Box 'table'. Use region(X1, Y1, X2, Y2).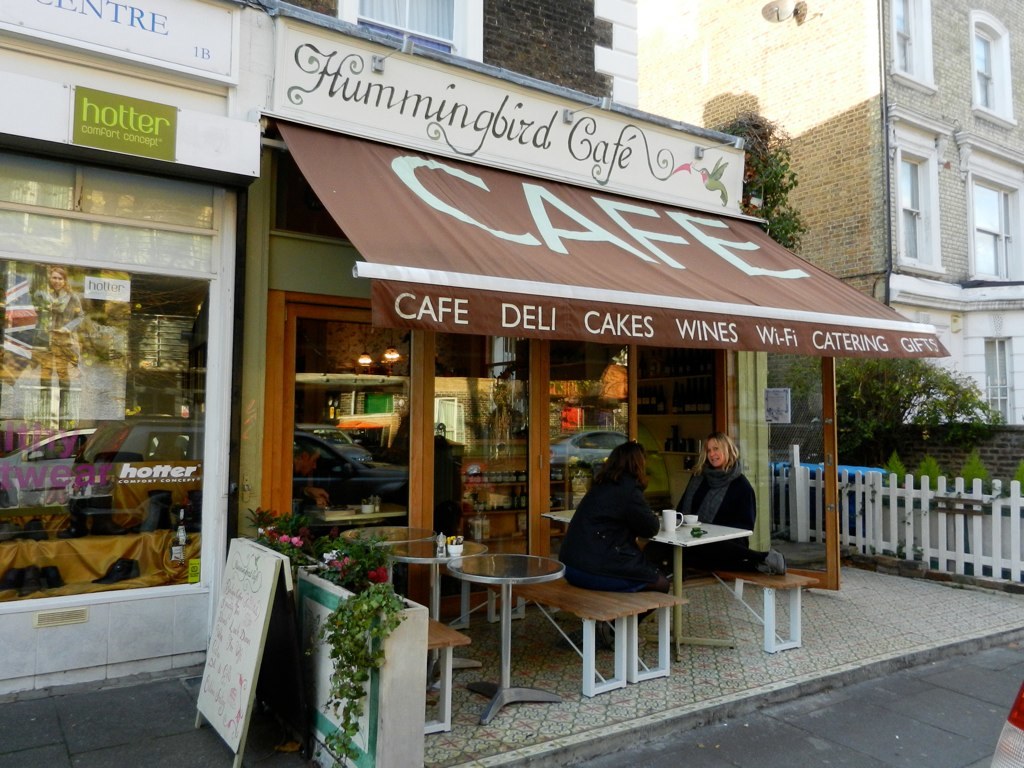
region(503, 556, 707, 707).
